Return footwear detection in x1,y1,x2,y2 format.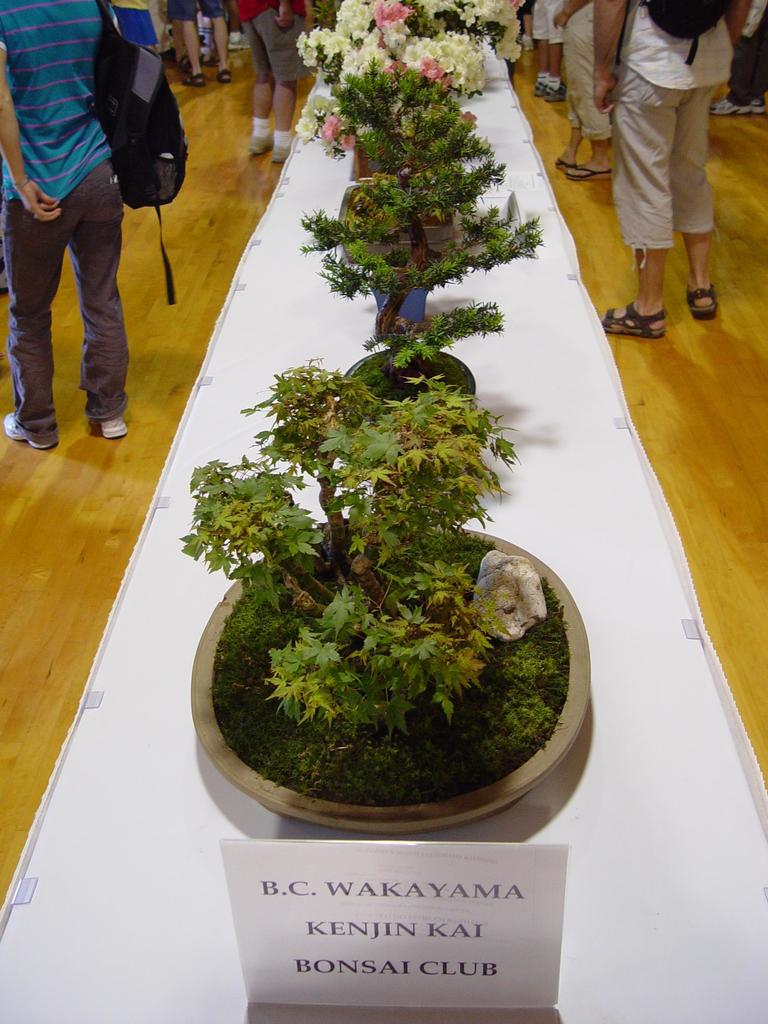
557,156,576,168.
